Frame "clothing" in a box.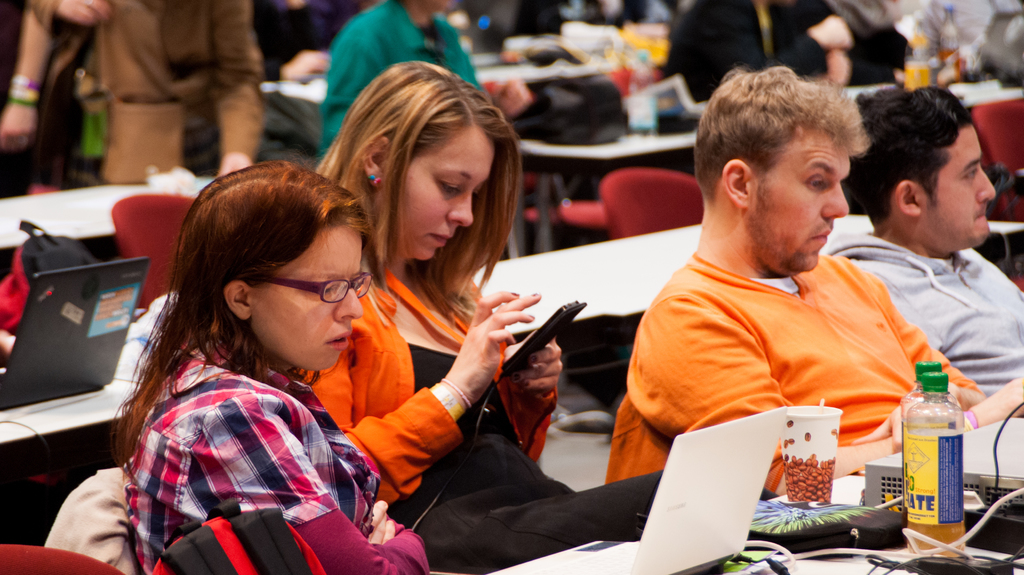
[819,217,1023,428].
